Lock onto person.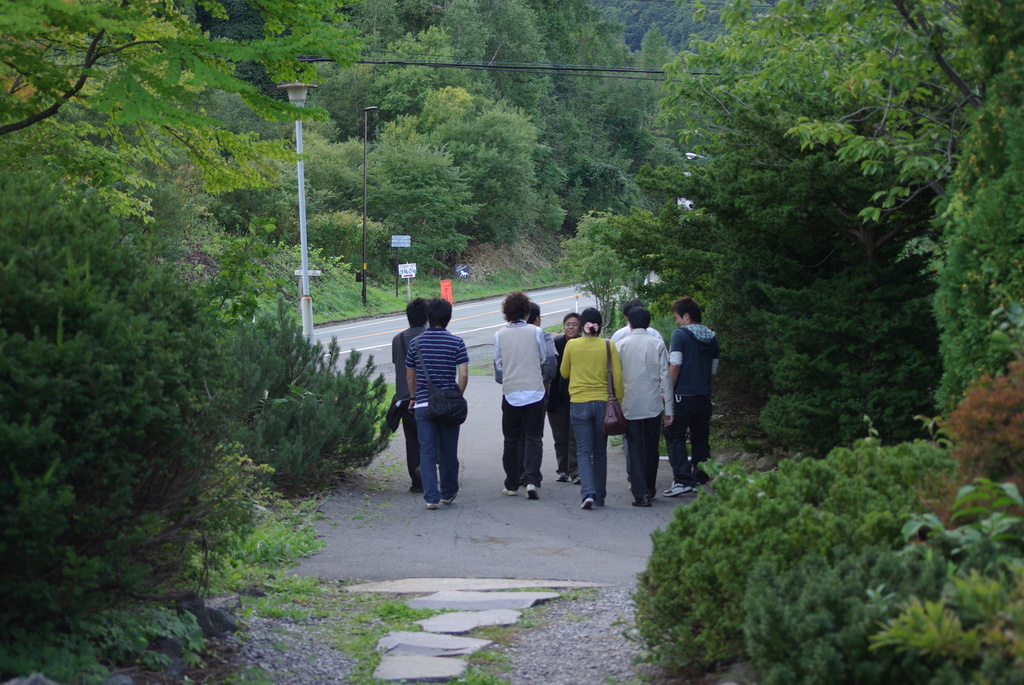
Locked: select_region(387, 298, 432, 492).
